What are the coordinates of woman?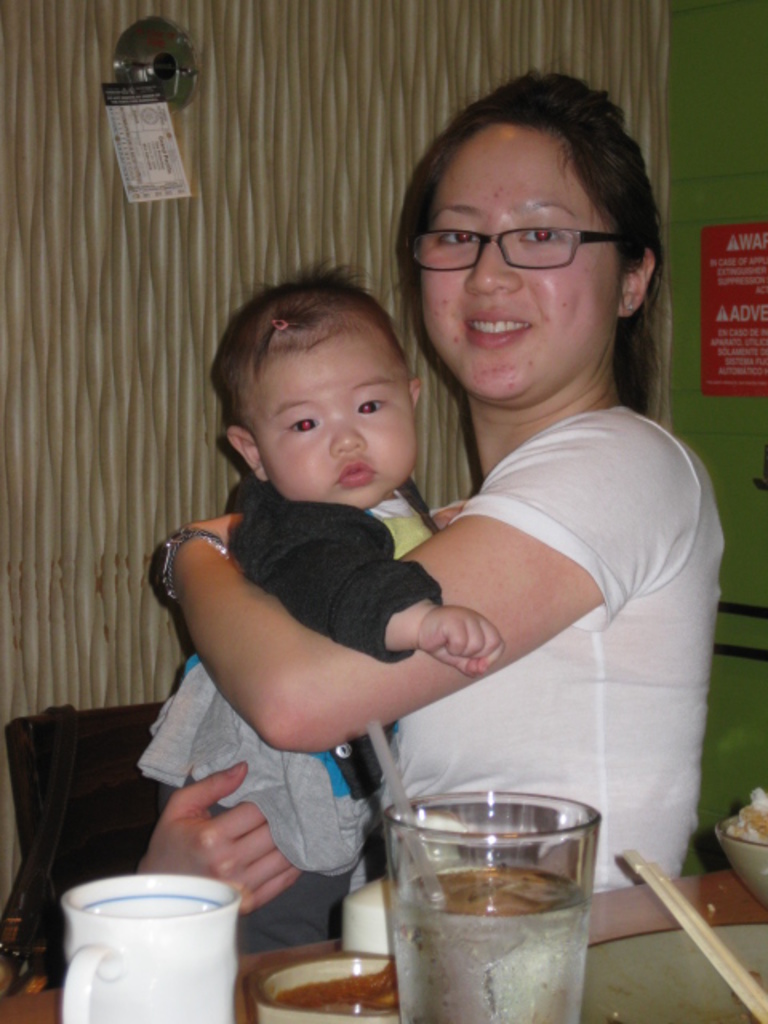
[130, 69, 726, 917].
